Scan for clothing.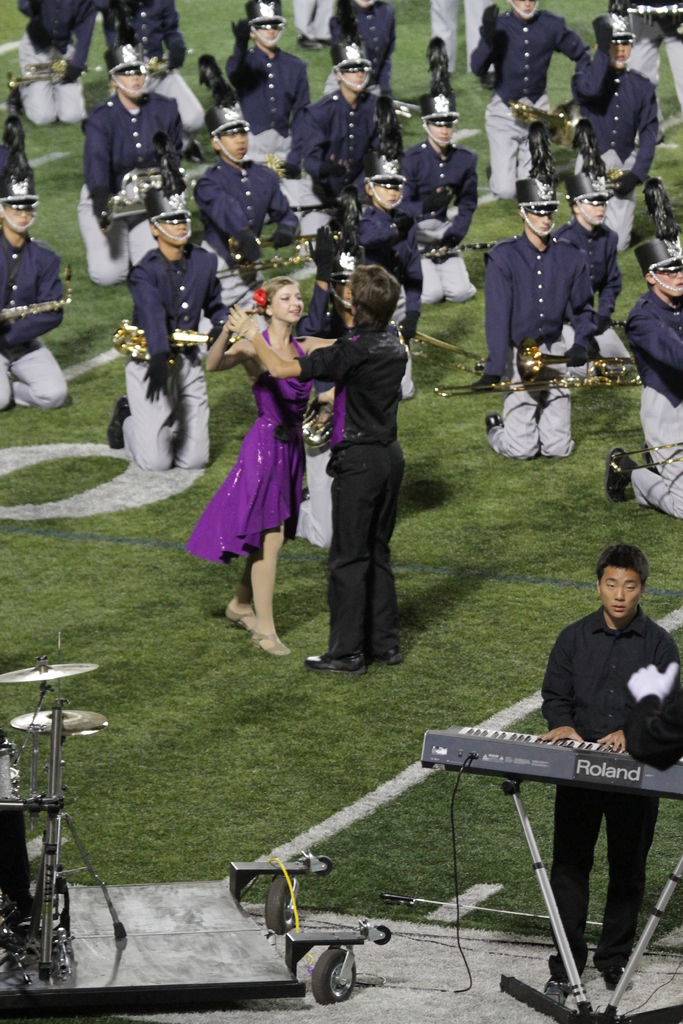
Scan result: 190:156:306:312.
